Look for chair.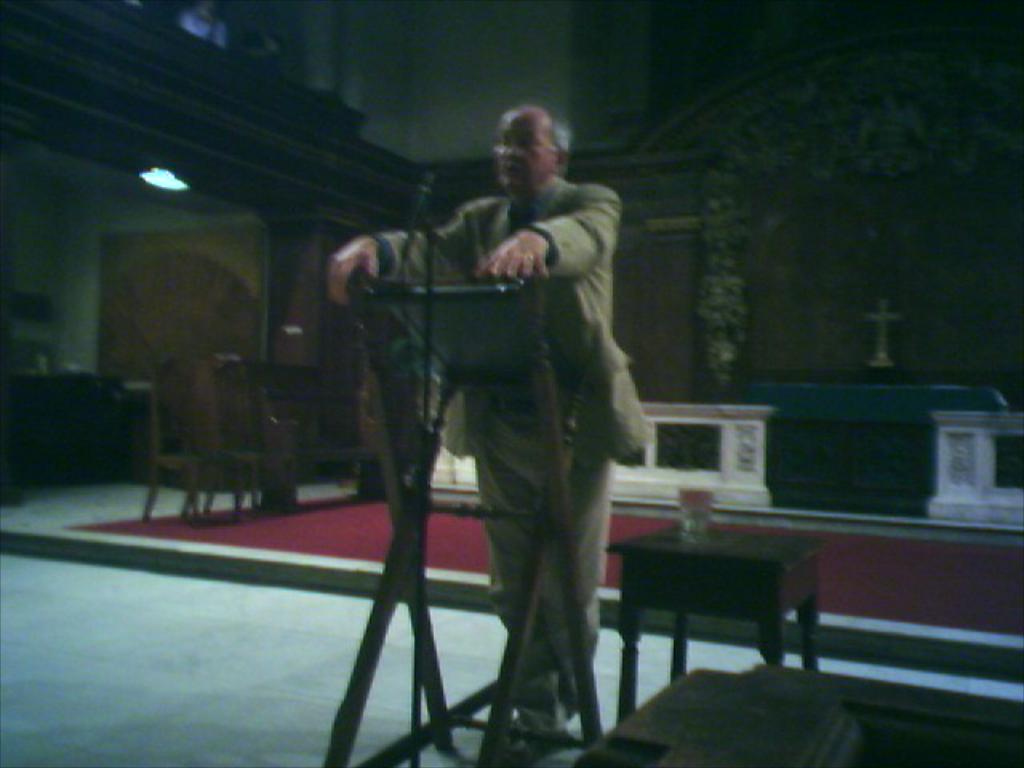
Found: <region>134, 349, 266, 530</region>.
